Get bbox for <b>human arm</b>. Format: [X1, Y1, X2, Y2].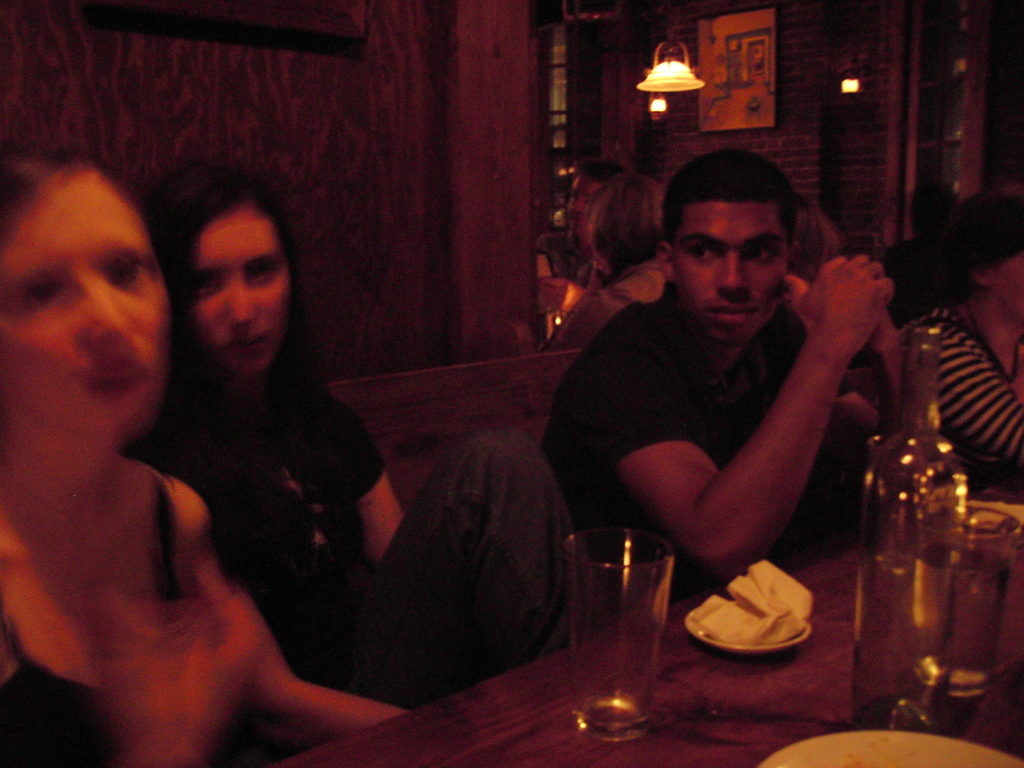
[189, 505, 409, 741].
